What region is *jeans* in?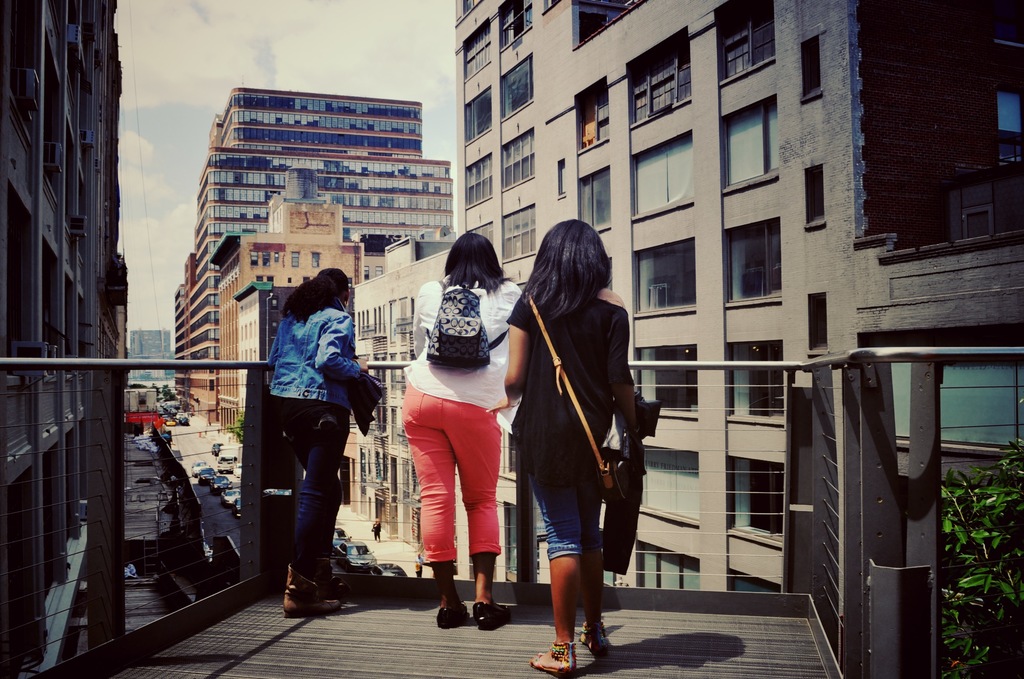
[523,465,598,554].
